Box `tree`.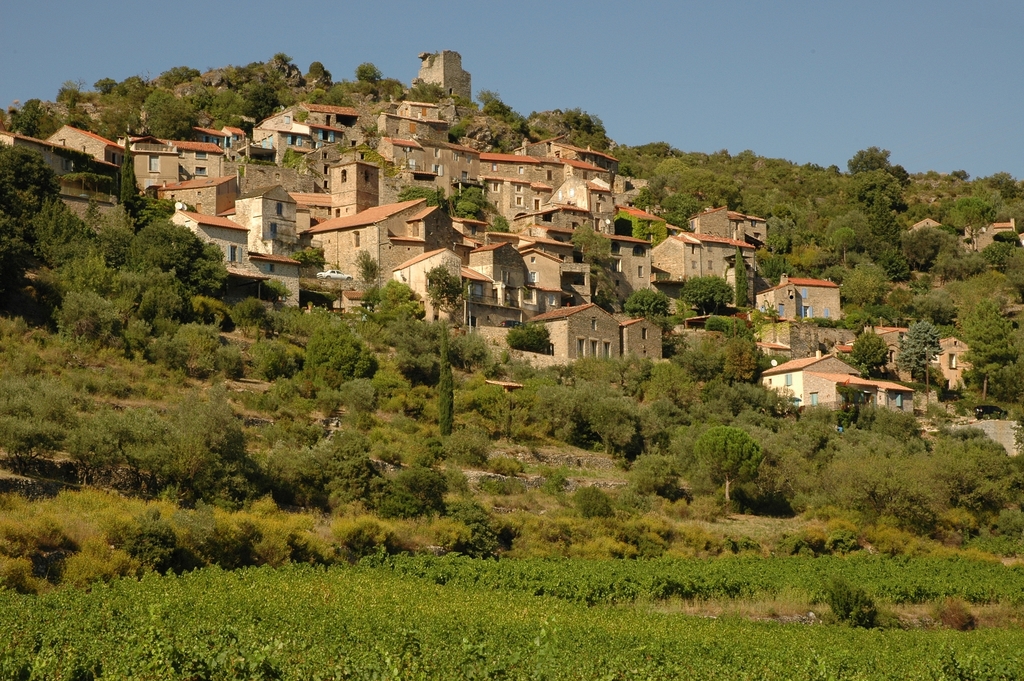
BBox(488, 321, 546, 361).
